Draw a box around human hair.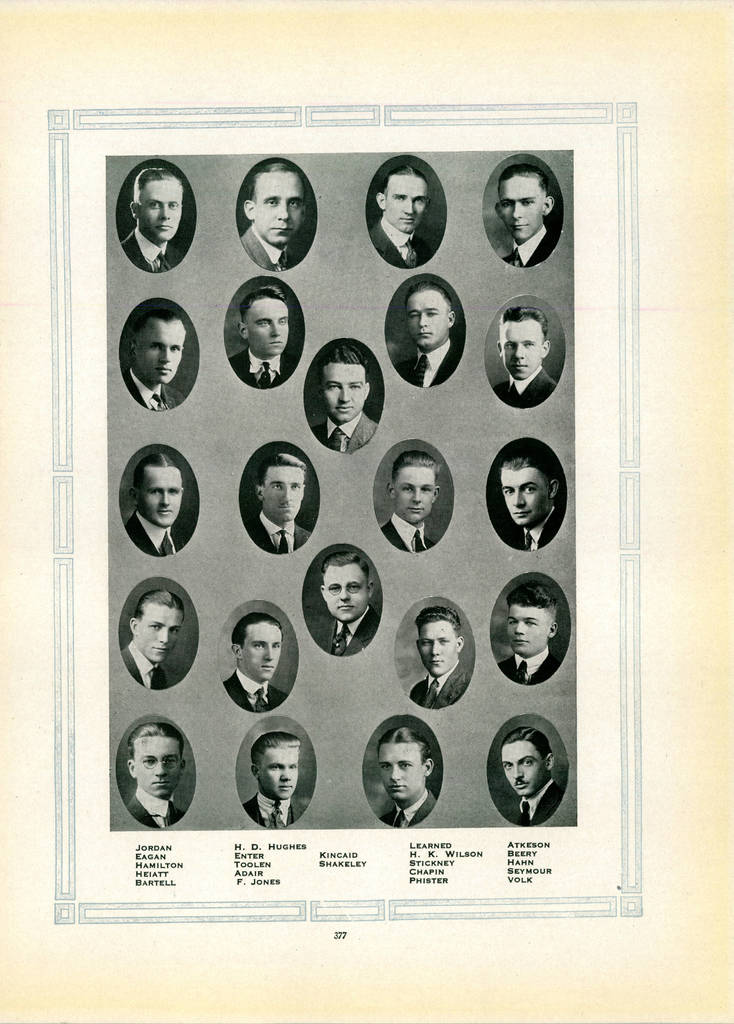
{"x1": 381, "y1": 724, "x2": 432, "y2": 764}.
